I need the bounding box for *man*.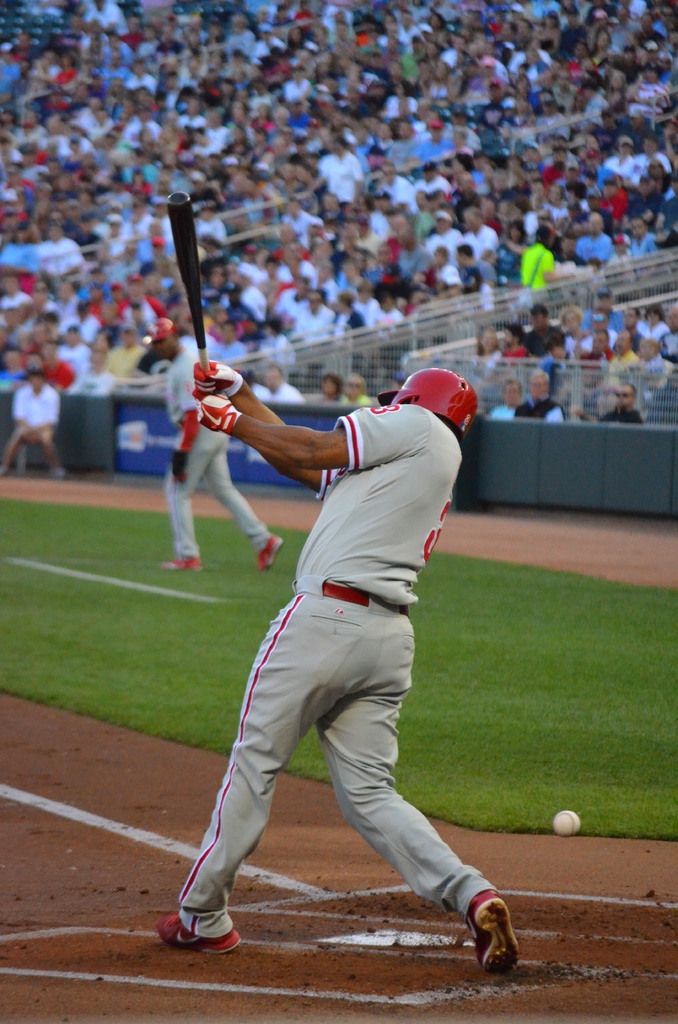
Here it is: bbox(7, 374, 69, 473).
